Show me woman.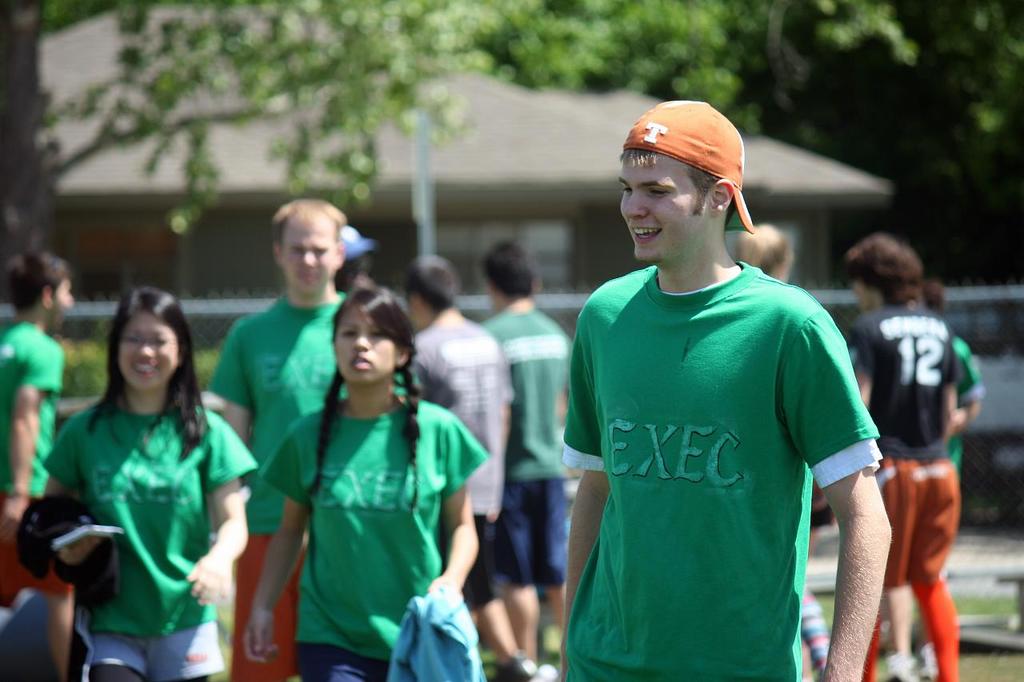
woman is here: 43/284/258/681.
